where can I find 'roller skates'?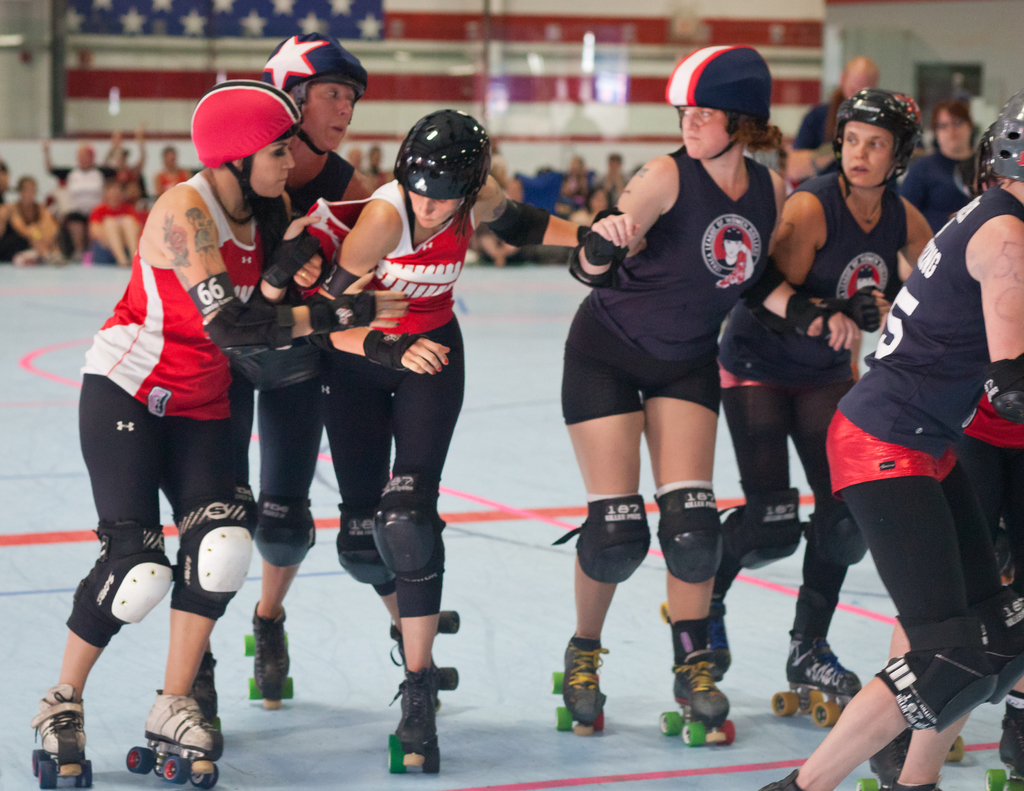
You can find it at 240,600,294,711.
